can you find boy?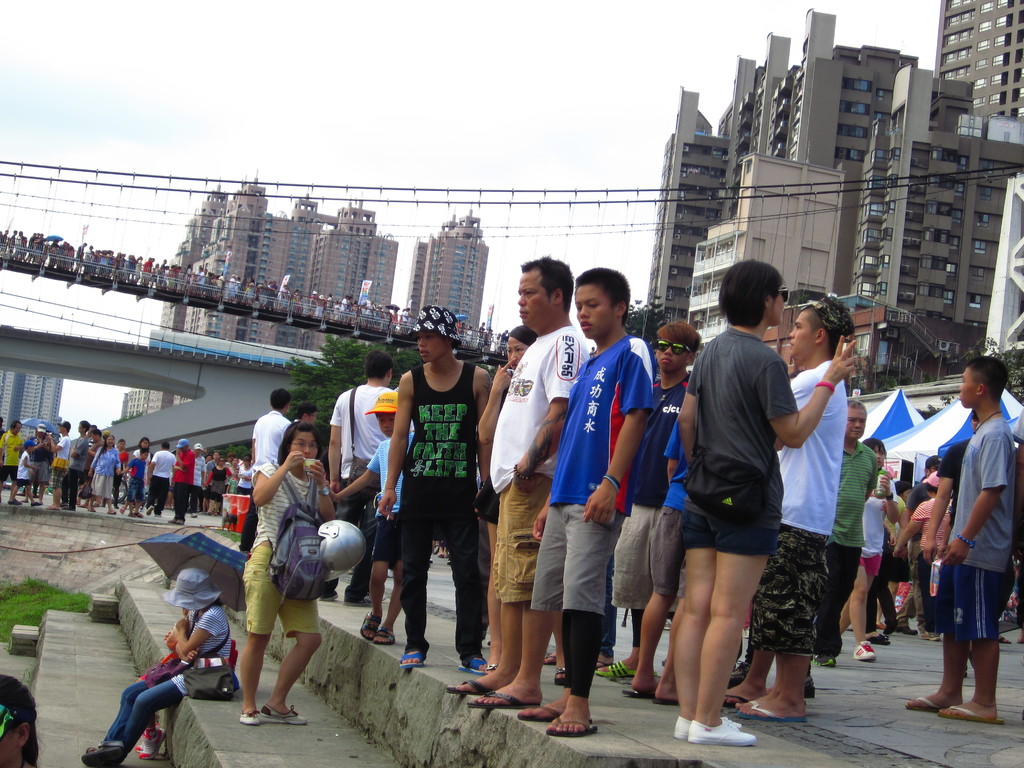
Yes, bounding box: [left=594, top=322, right=710, bottom=684].
